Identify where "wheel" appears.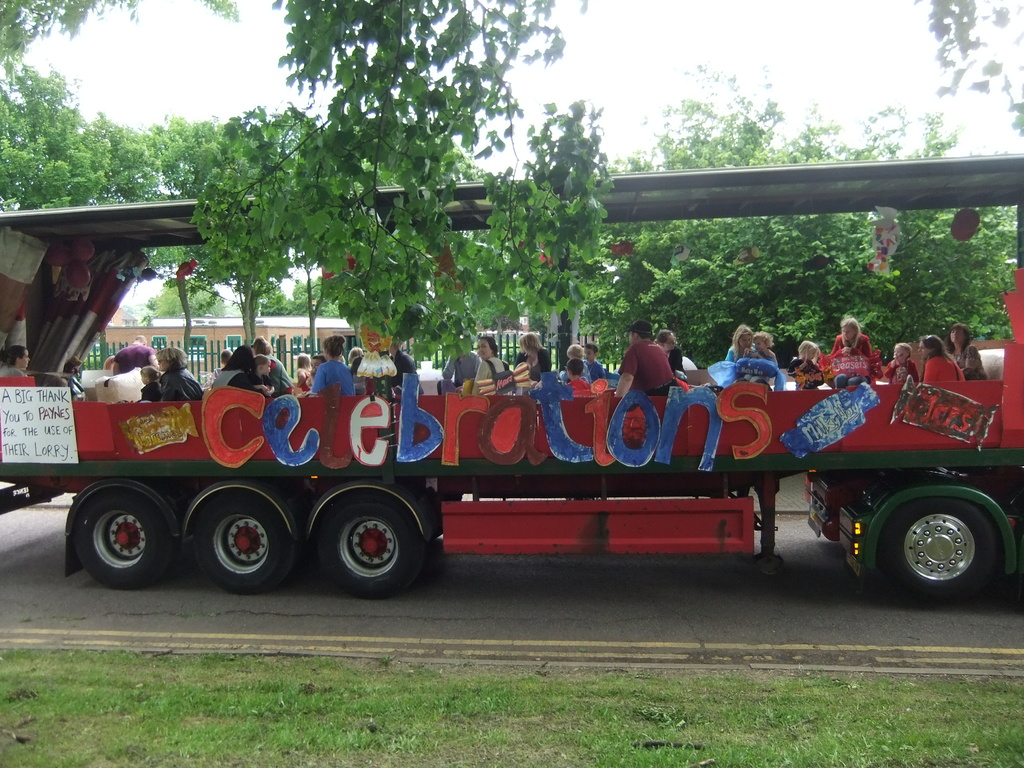
Appears at [411, 488, 464, 538].
